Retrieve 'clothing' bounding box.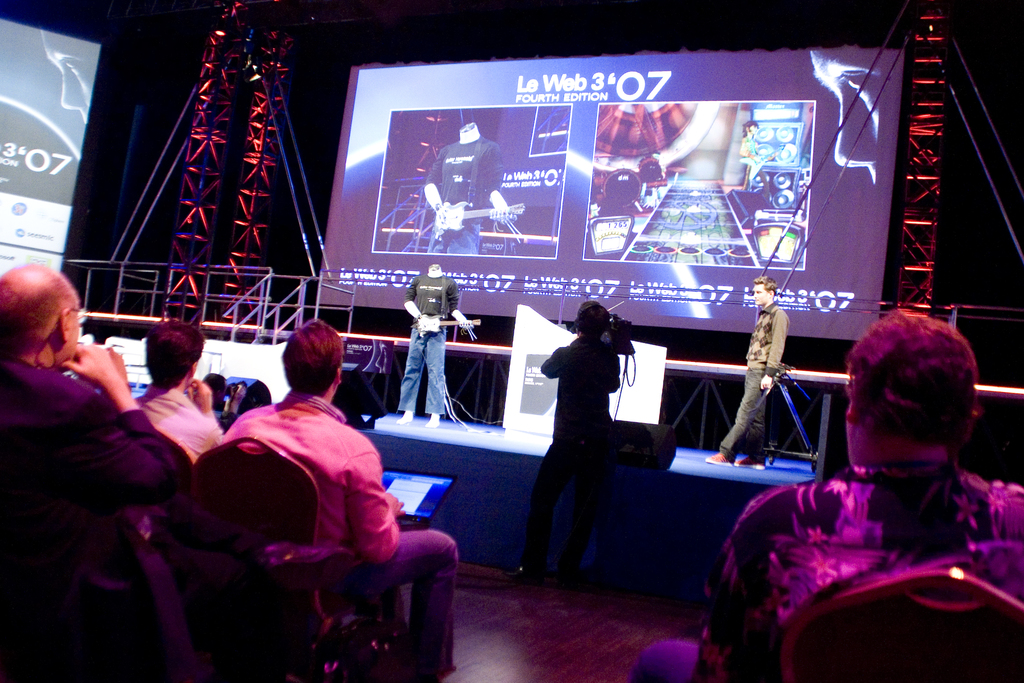
Bounding box: (407, 273, 462, 424).
